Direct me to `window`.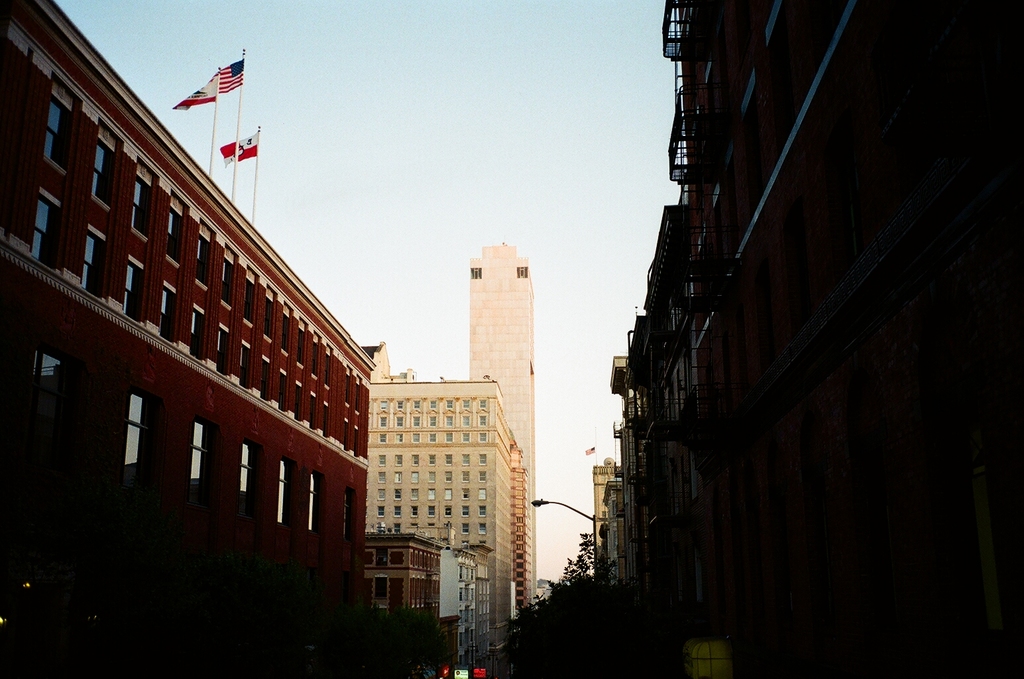
Direction: select_region(190, 420, 204, 475).
